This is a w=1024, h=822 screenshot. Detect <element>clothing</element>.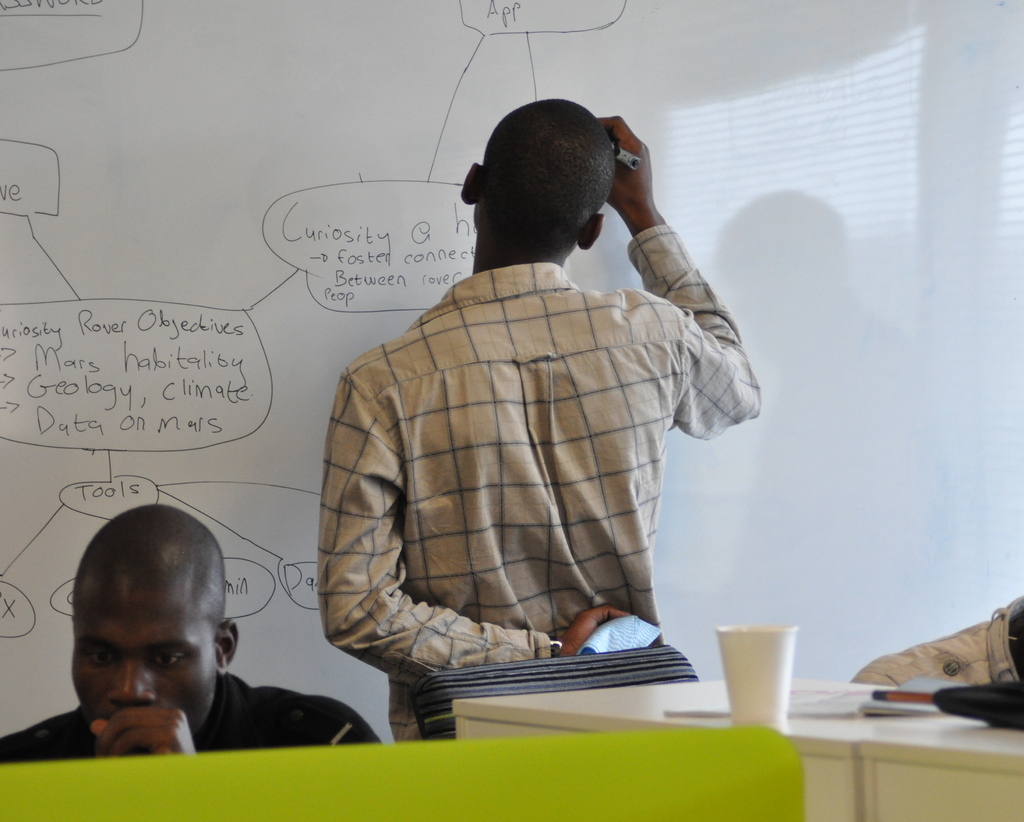
bbox=[304, 174, 743, 705].
